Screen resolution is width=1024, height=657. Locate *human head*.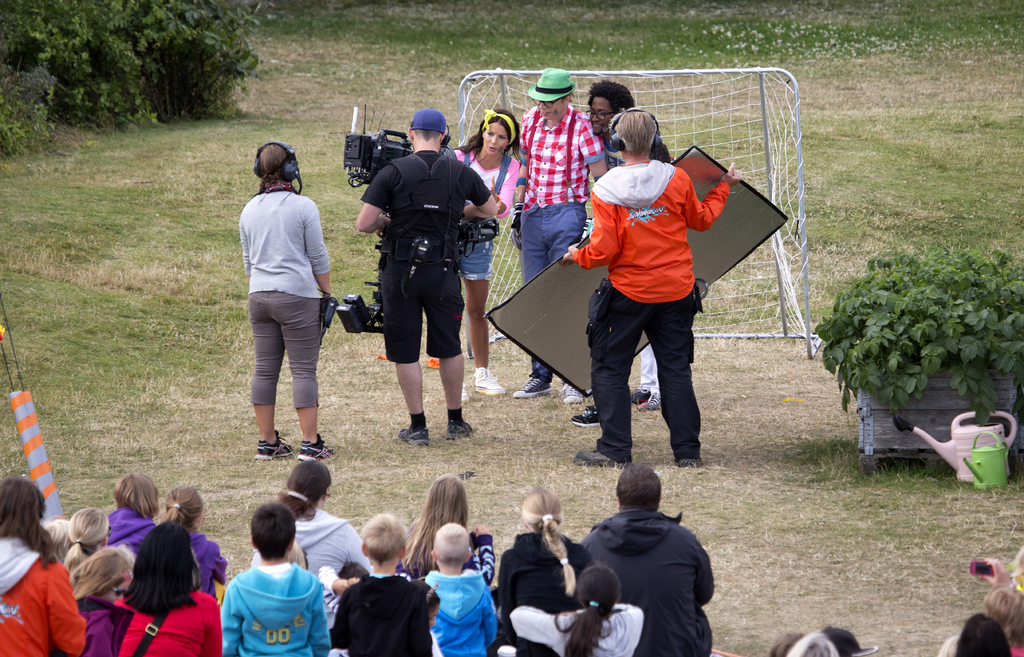
detection(429, 471, 468, 523).
